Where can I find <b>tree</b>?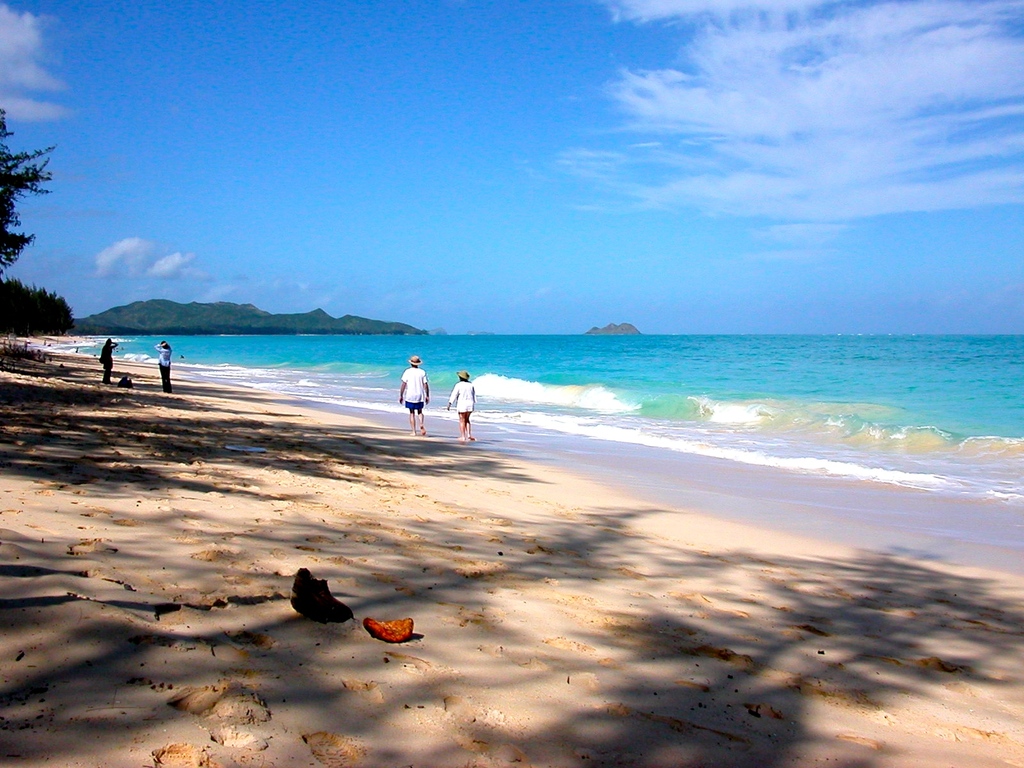
You can find it at Rect(0, 283, 77, 341).
